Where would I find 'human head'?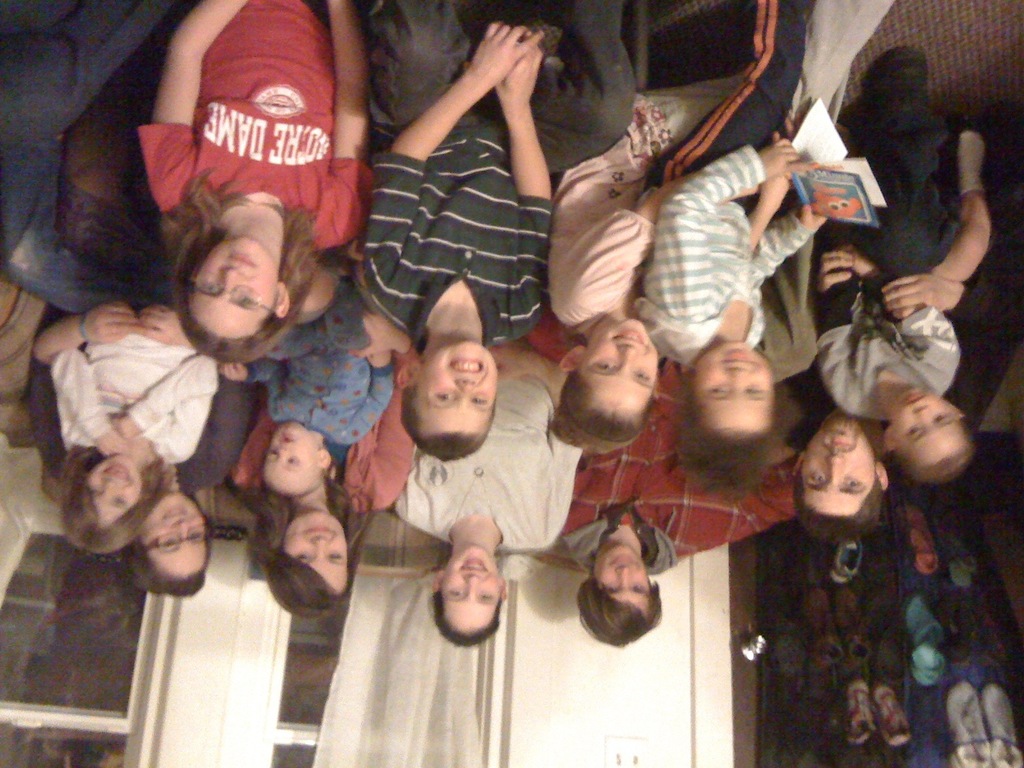
At select_region(669, 335, 805, 495).
